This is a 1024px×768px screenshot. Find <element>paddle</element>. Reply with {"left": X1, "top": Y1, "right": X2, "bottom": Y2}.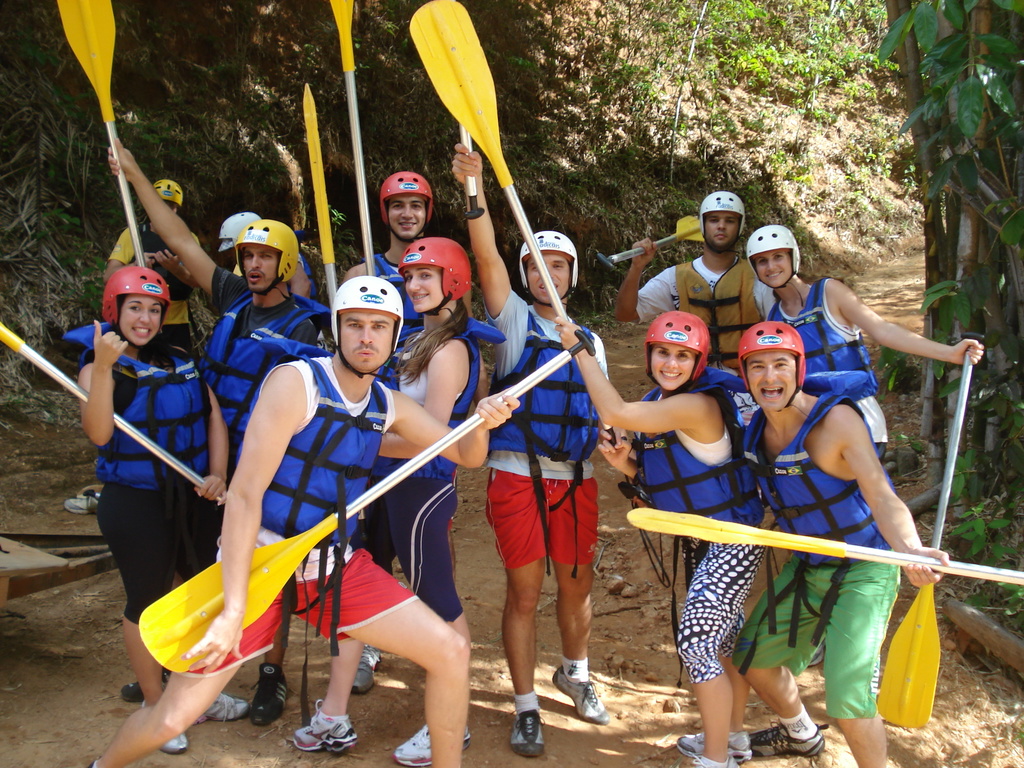
{"left": 878, "top": 346, "right": 973, "bottom": 728}.
